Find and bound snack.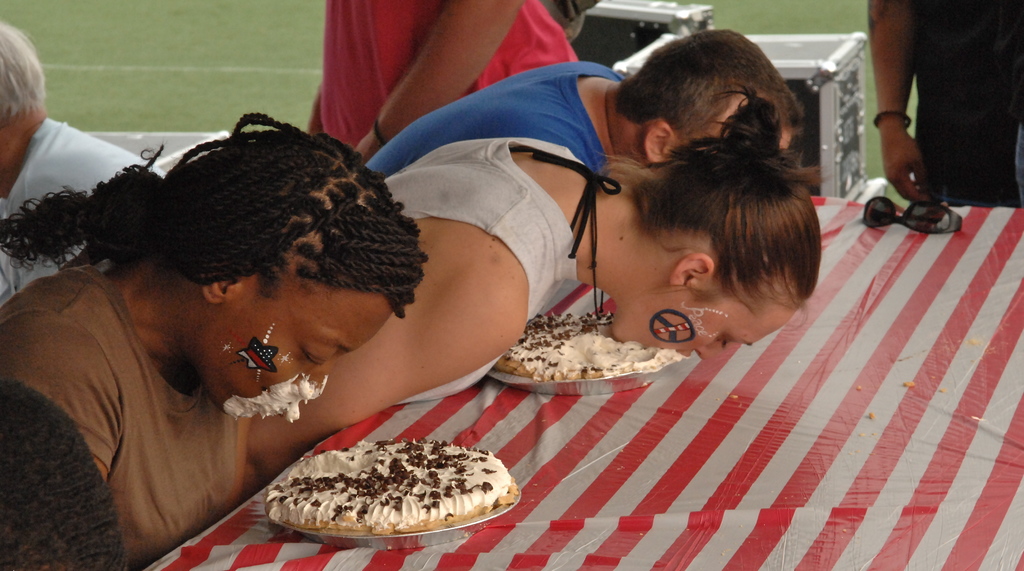
Bound: (489, 307, 686, 384).
